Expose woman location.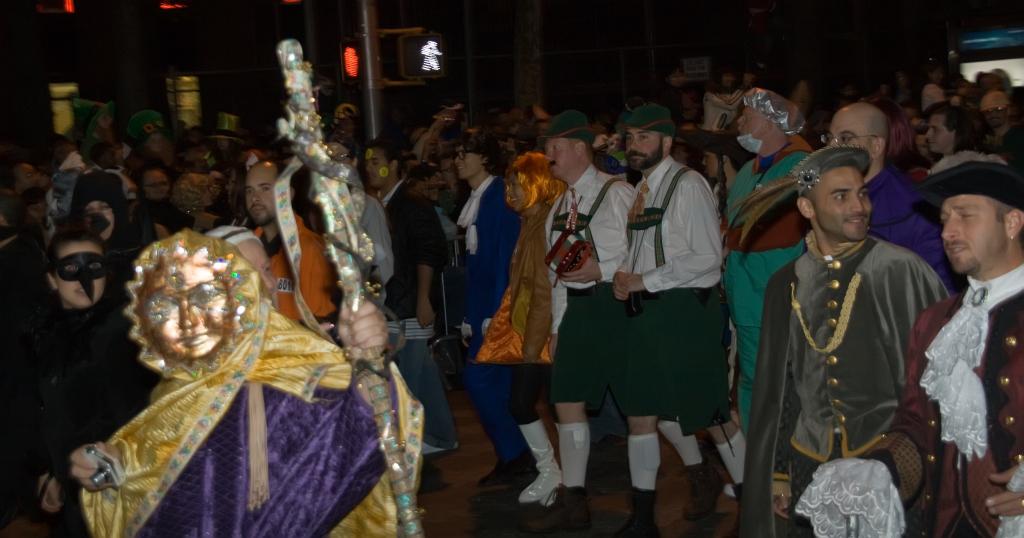
Exposed at [x1=459, y1=131, x2=520, y2=480].
